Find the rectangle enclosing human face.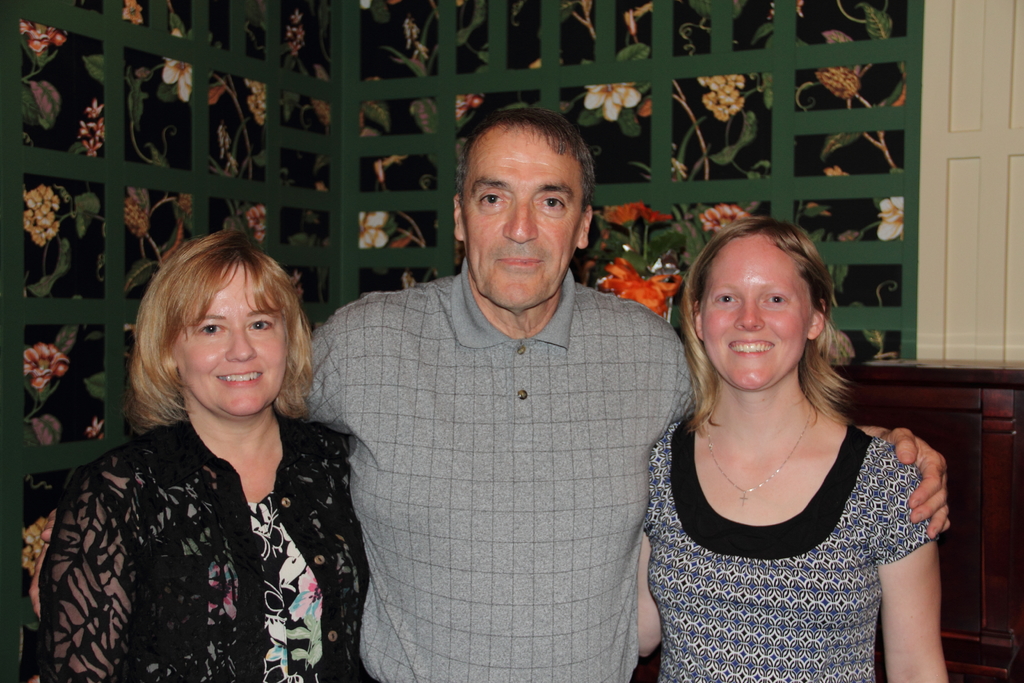
<bbox>701, 236, 816, 393</bbox>.
